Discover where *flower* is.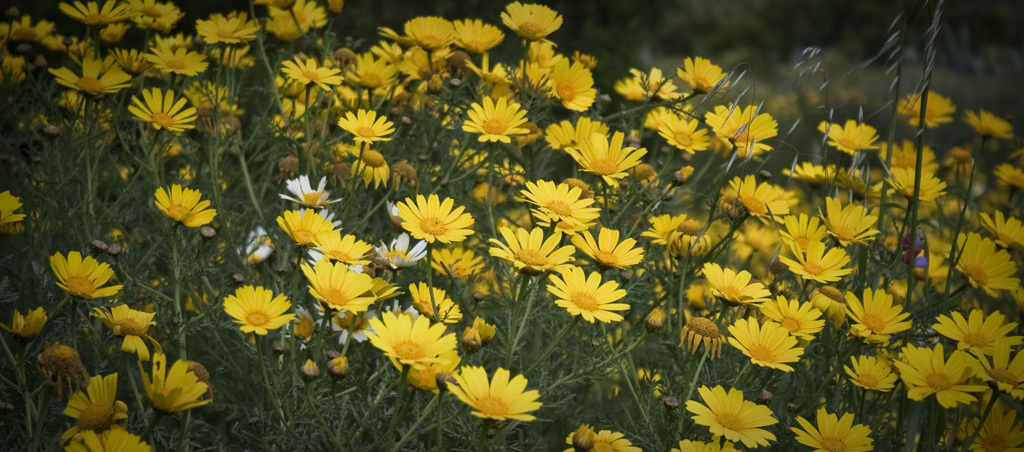
Discovered at Rect(280, 53, 343, 91).
